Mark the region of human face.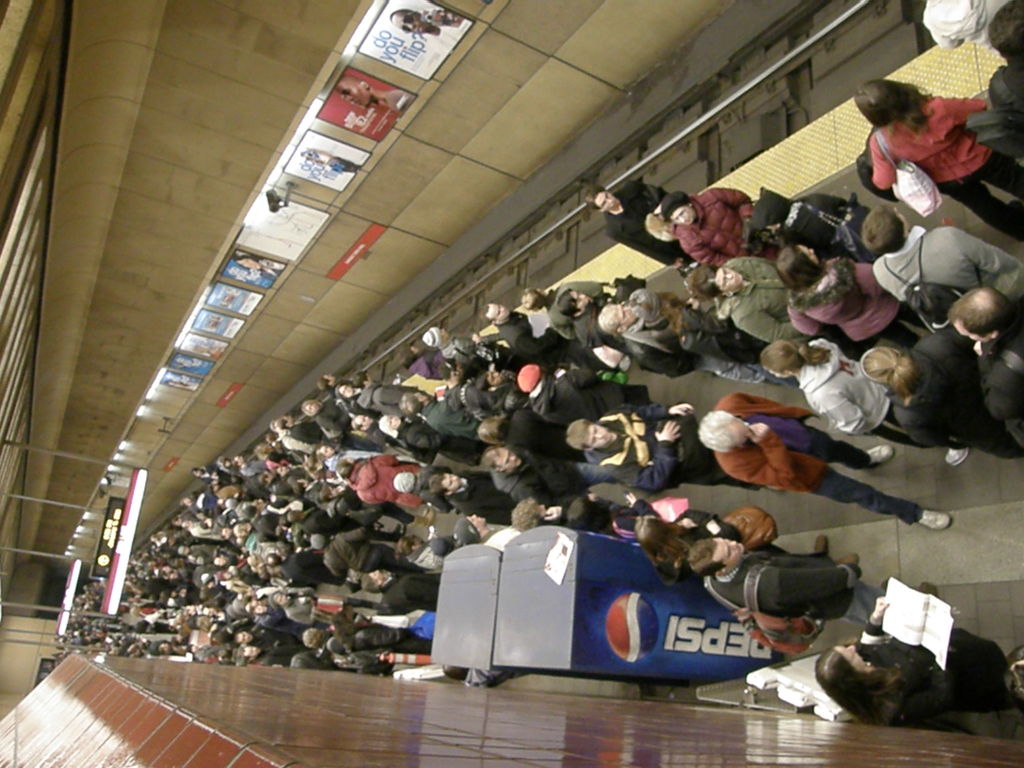
Region: rect(465, 512, 485, 531).
